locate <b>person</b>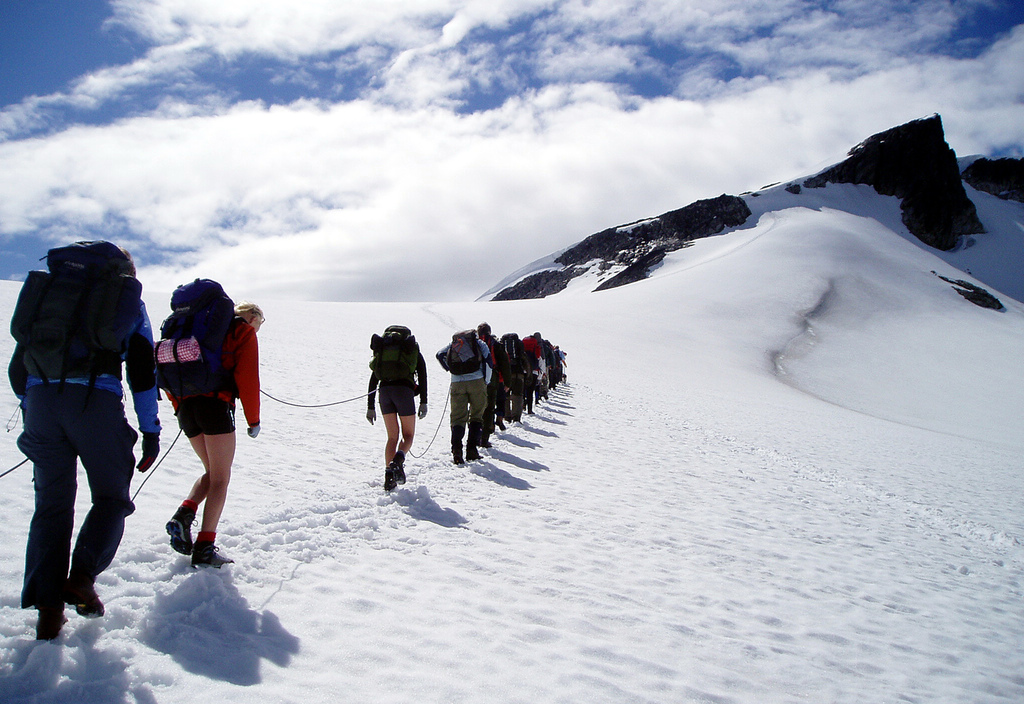
x1=363, y1=322, x2=429, y2=490
